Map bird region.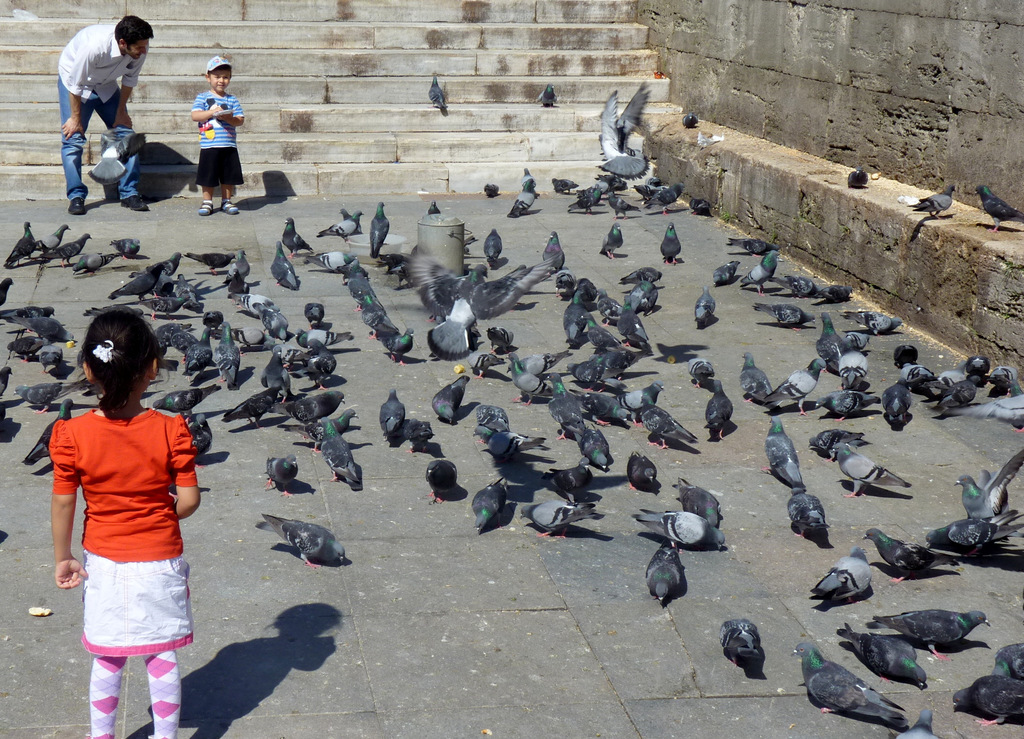
Mapped to locate(922, 508, 1023, 563).
